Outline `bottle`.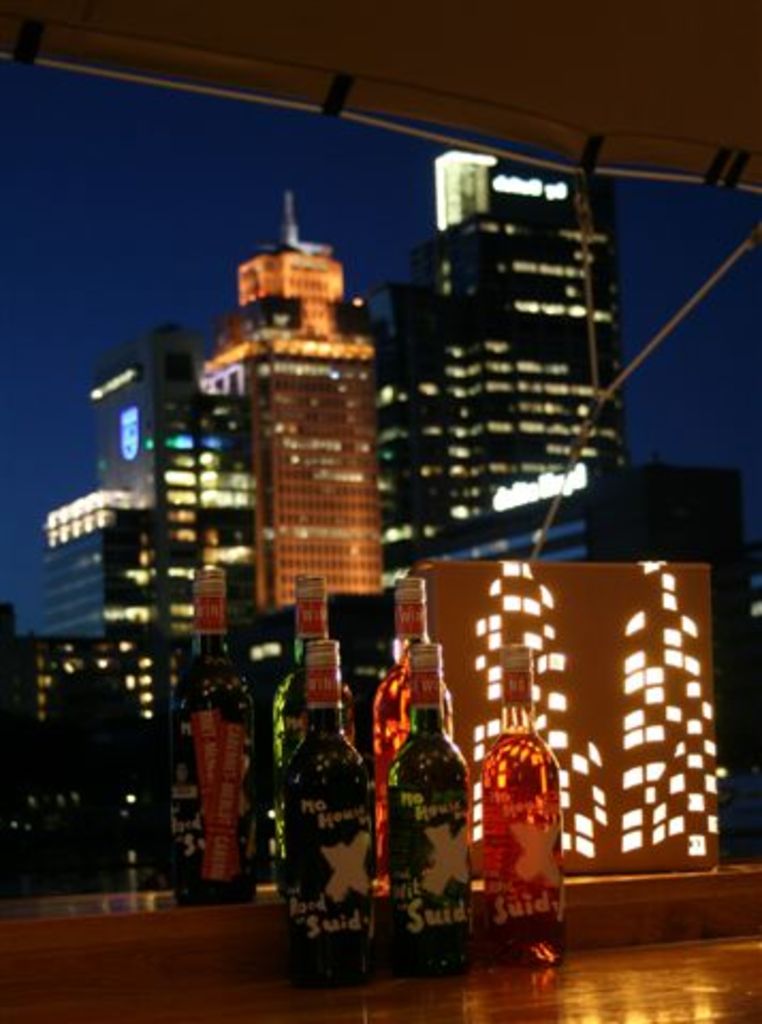
Outline: box=[478, 642, 570, 958].
